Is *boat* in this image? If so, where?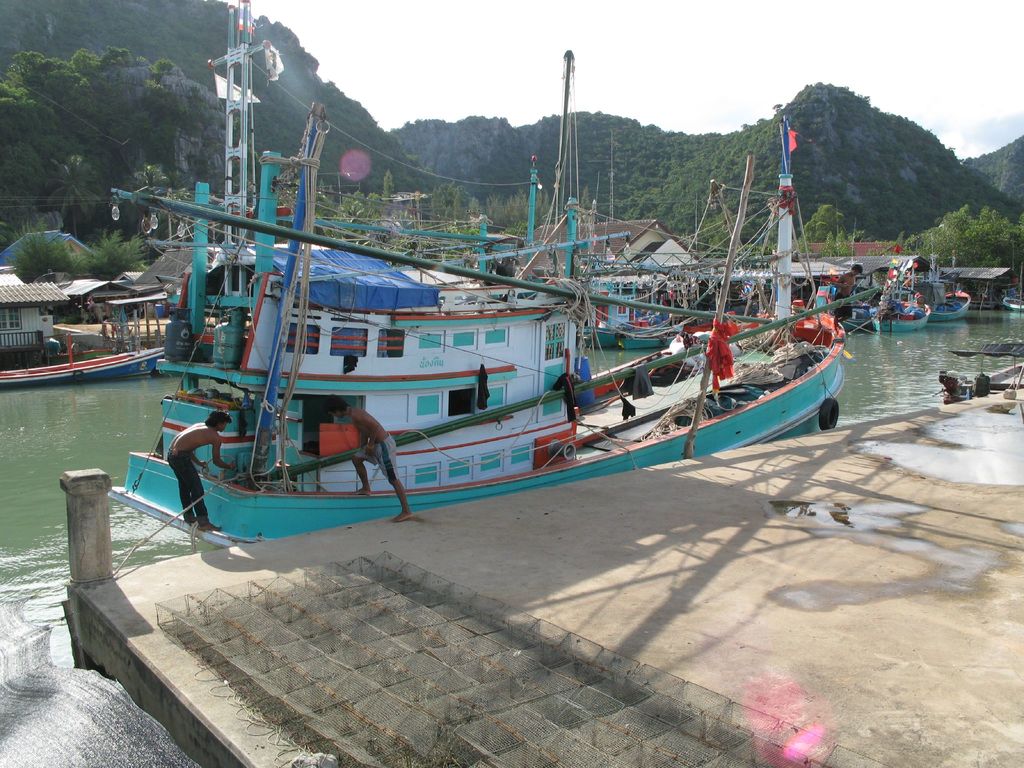
Yes, at <box>1005,264,1023,315</box>.
